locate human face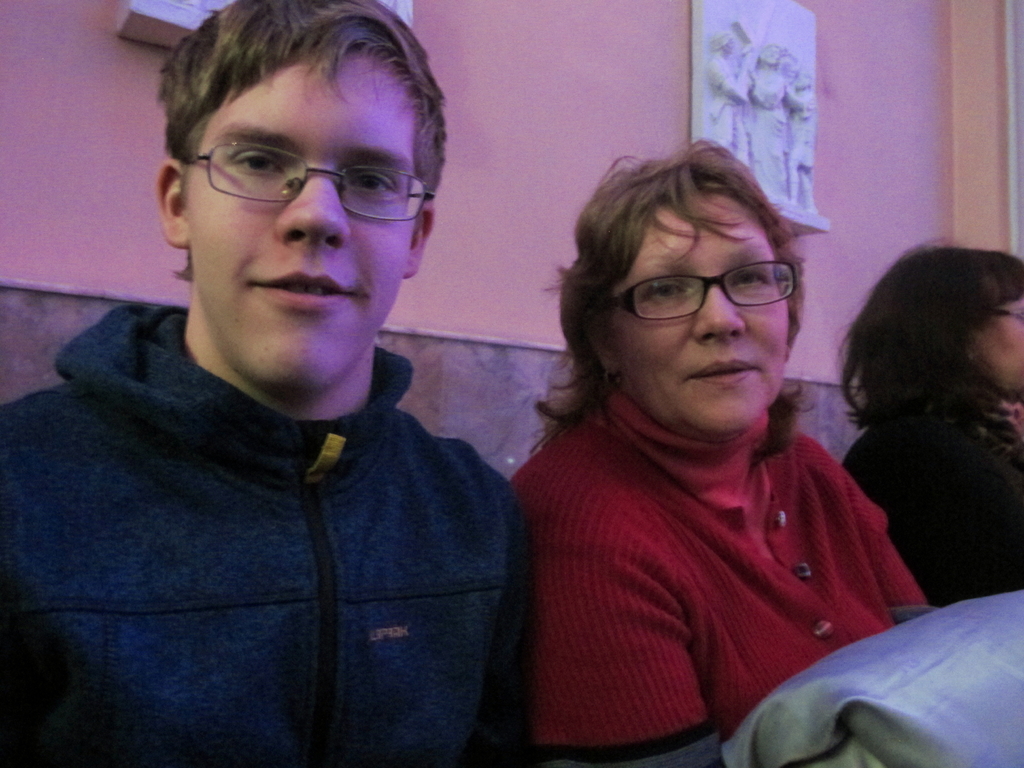
184:48:416:388
